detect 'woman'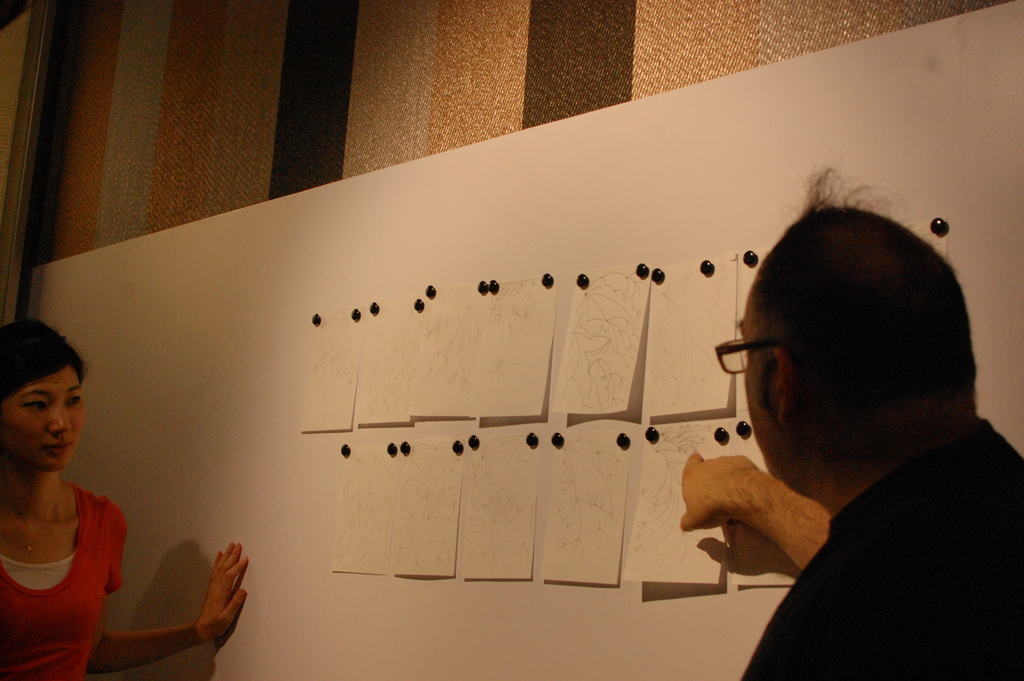
(x1=0, y1=300, x2=180, y2=672)
